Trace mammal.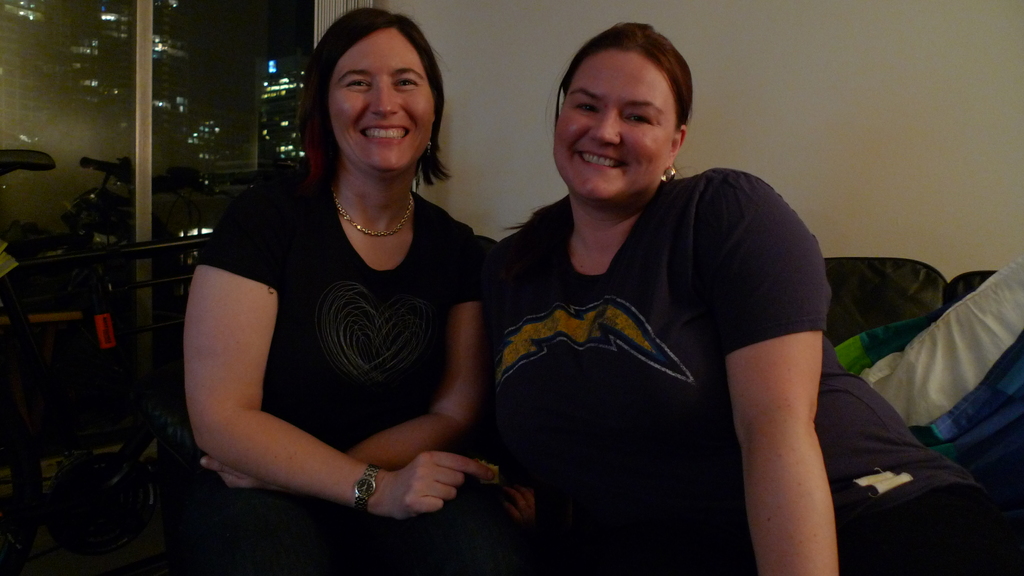
Traced to (left=137, top=39, right=553, bottom=515).
